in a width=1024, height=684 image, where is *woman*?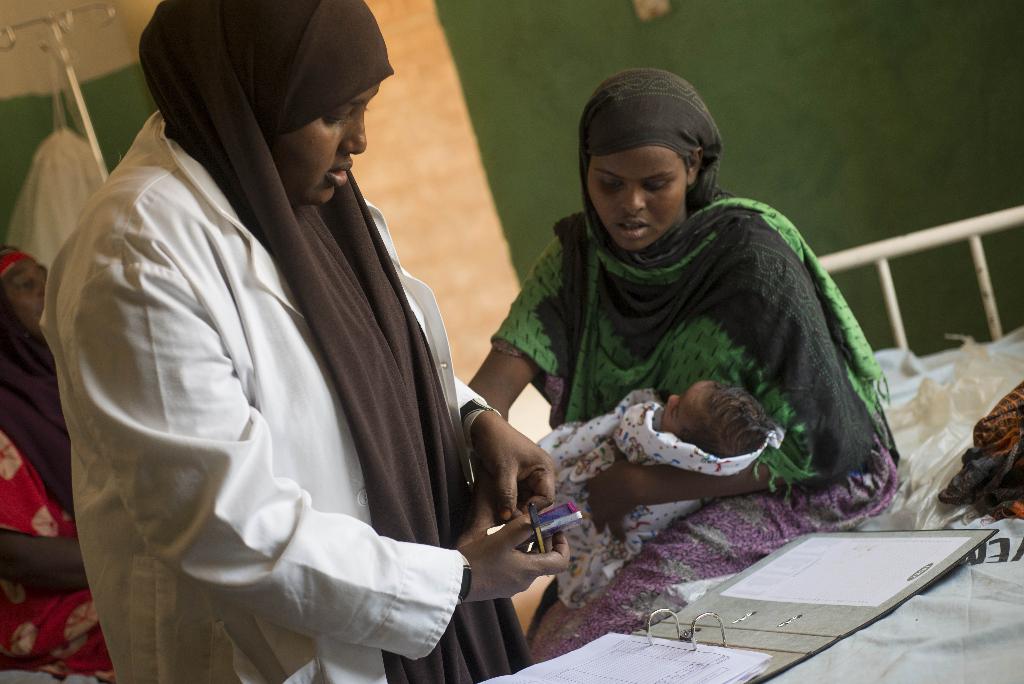
bbox=(444, 82, 899, 604).
